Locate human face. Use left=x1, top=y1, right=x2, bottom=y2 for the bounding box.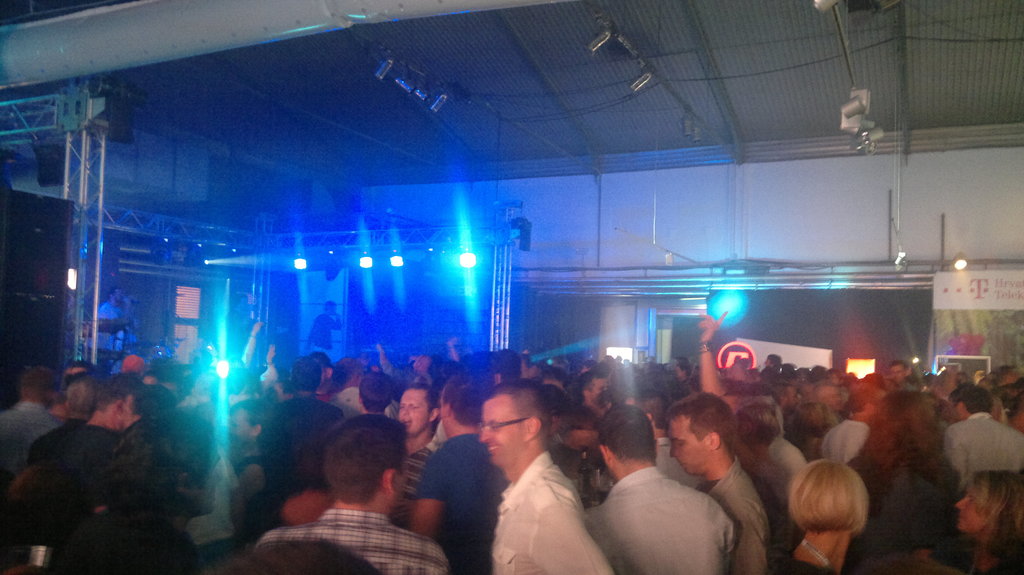
left=481, top=403, right=525, bottom=463.
